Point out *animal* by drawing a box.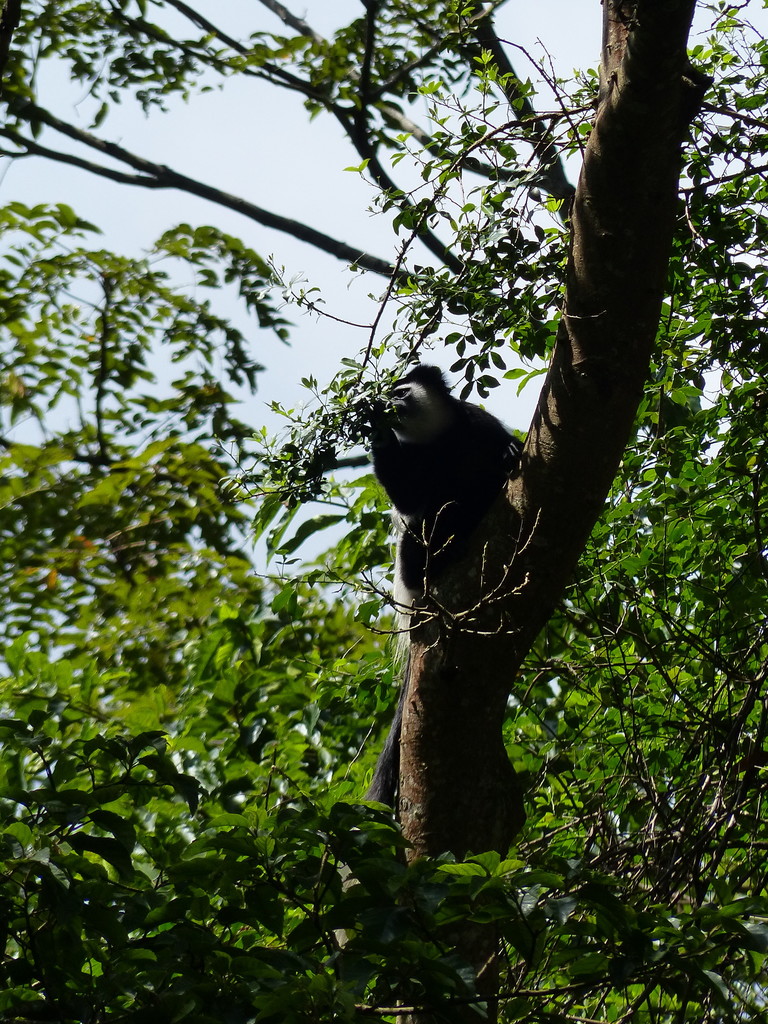
(363,365,520,801).
